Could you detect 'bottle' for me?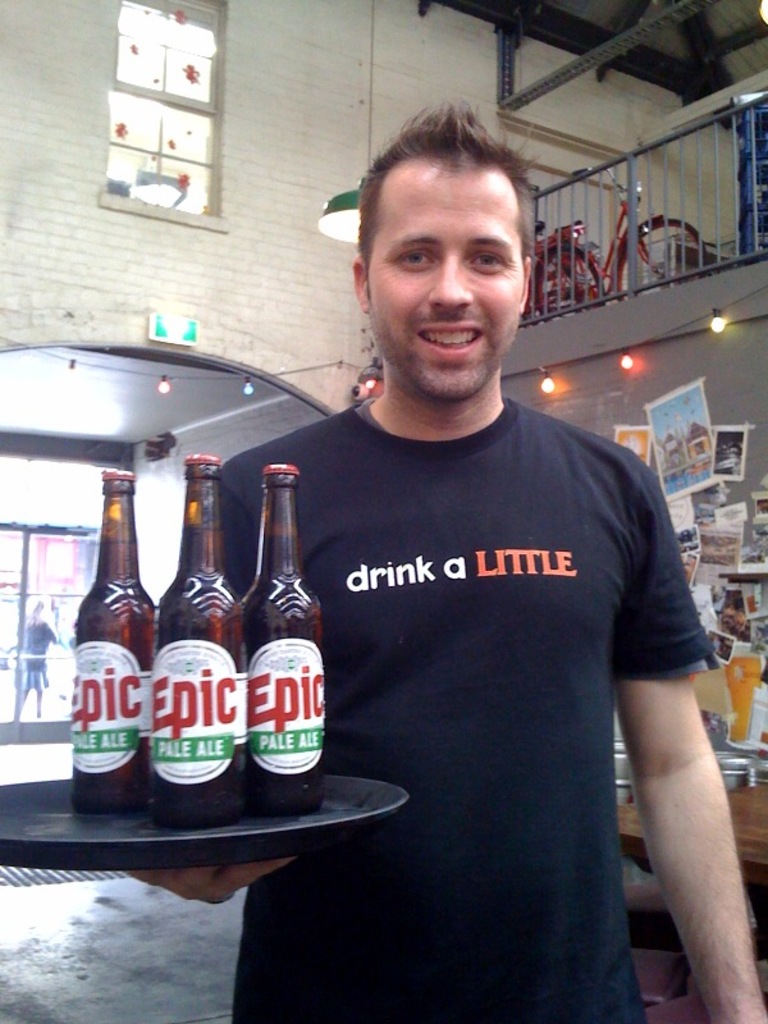
Detection result: (159,453,244,831).
